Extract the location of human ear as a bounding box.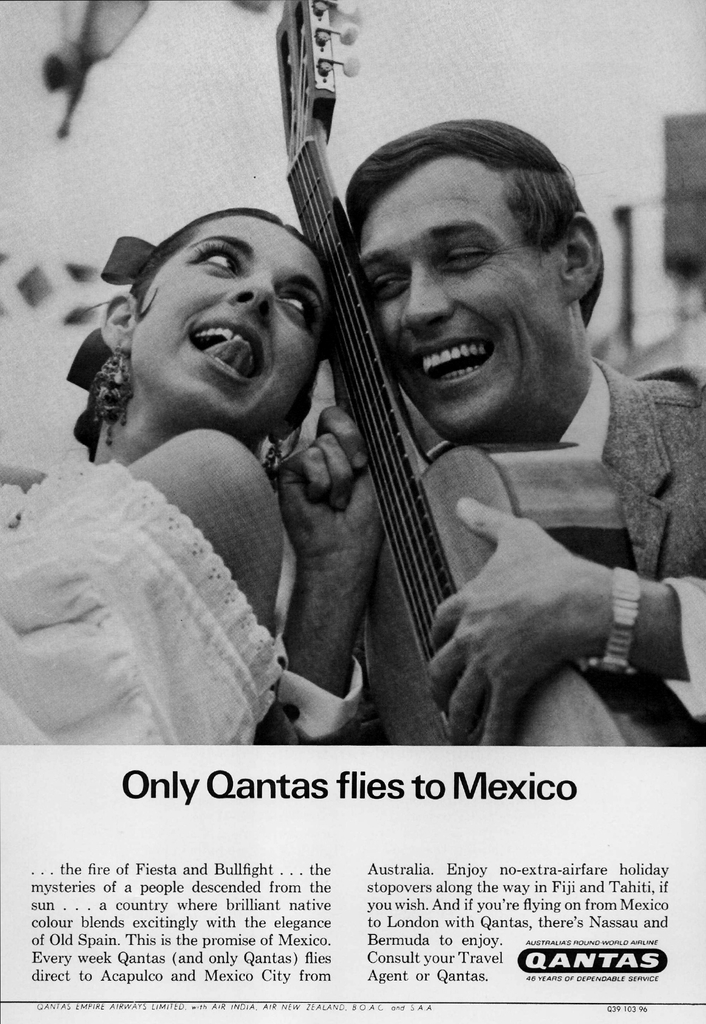
264/397/315/445.
